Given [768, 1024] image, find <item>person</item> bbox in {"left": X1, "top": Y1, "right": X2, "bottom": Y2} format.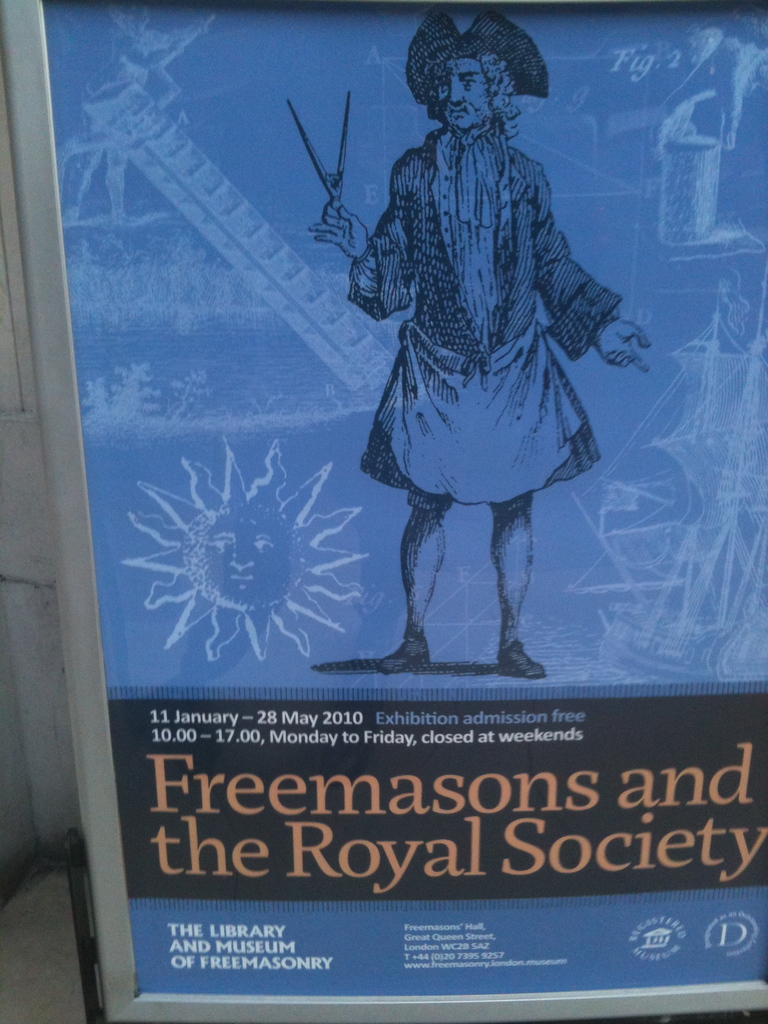
{"left": 318, "top": 31, "right": 628, "bottom": 689}.
